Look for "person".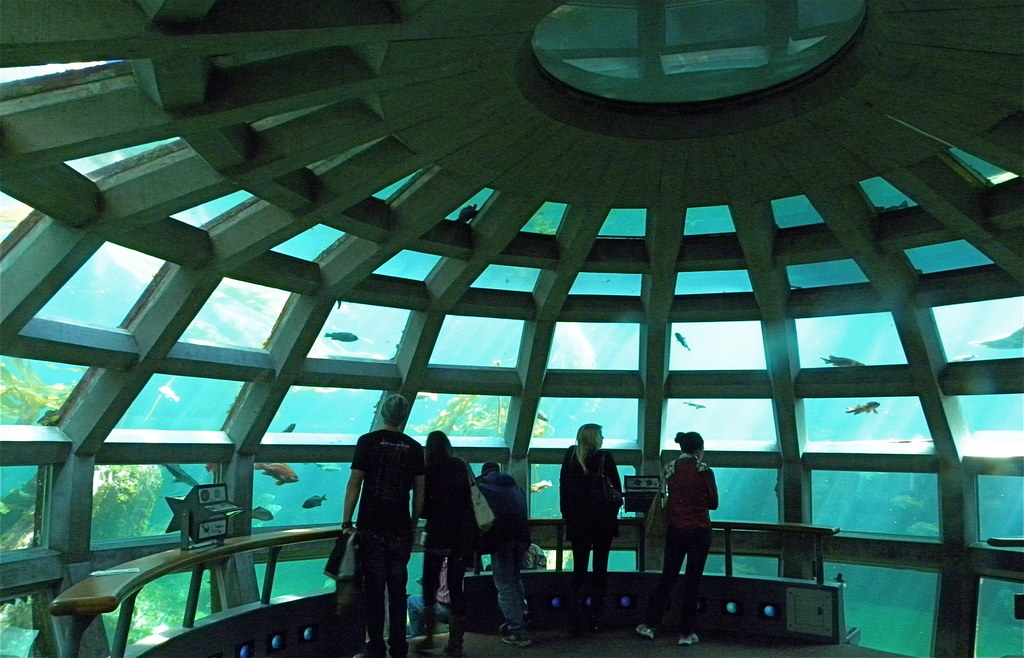
Found: x1=549 y1=426 x2=628 y2=574.
